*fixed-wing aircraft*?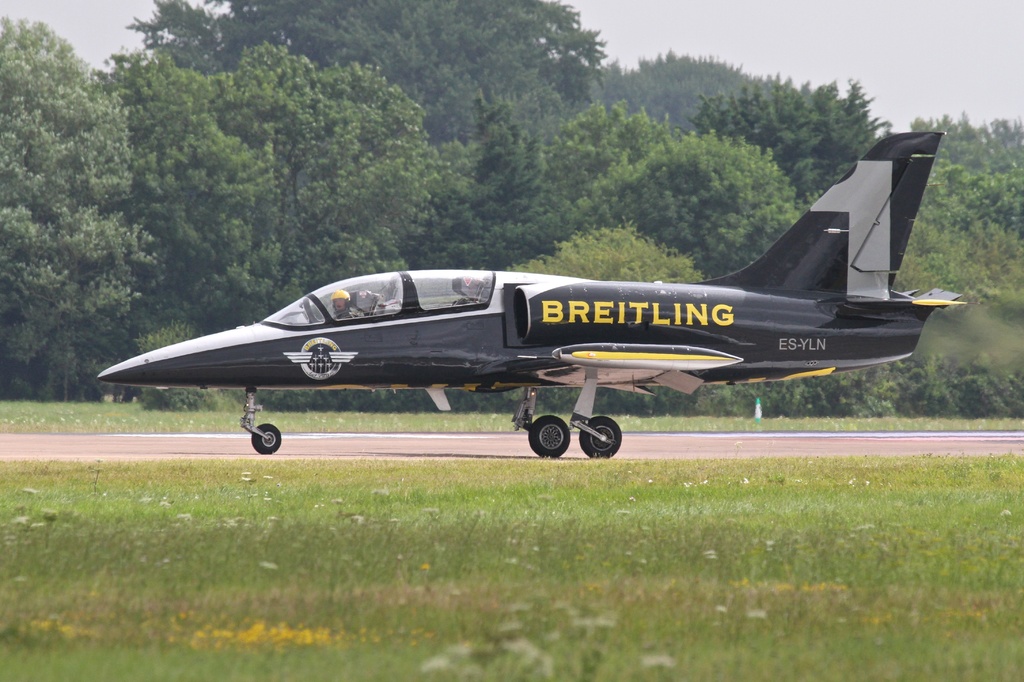
{"x1": 92, "y1": 130, "x2": 971, "y2": 457}
